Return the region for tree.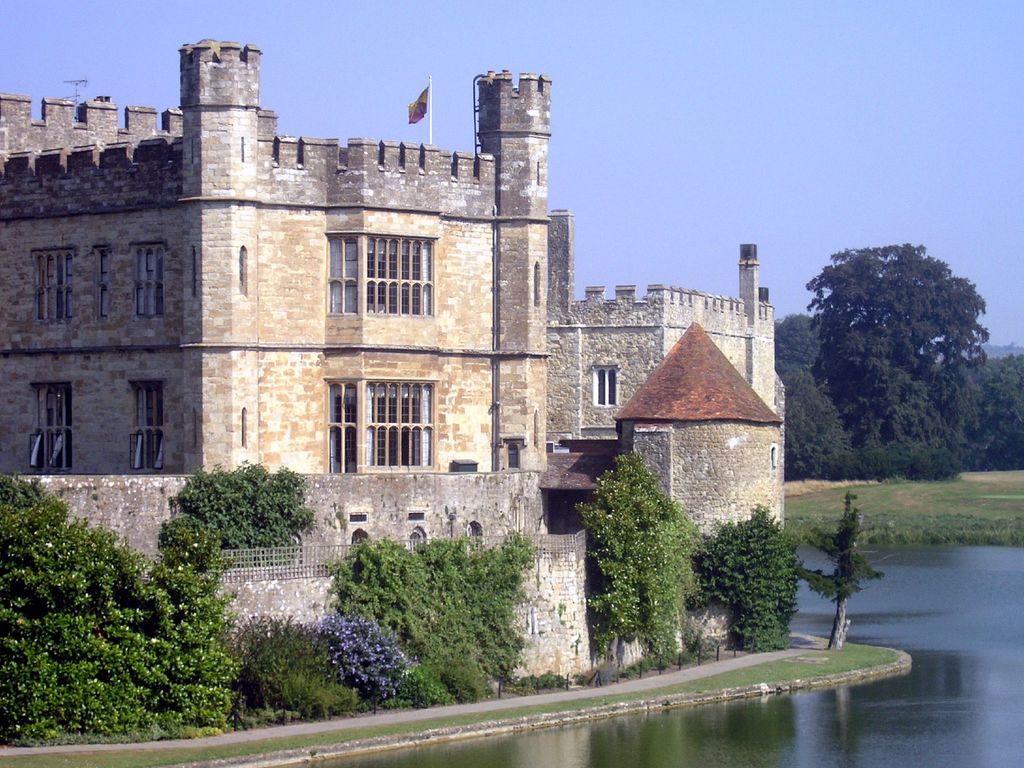
bbox(794, 218, 995, 484).
